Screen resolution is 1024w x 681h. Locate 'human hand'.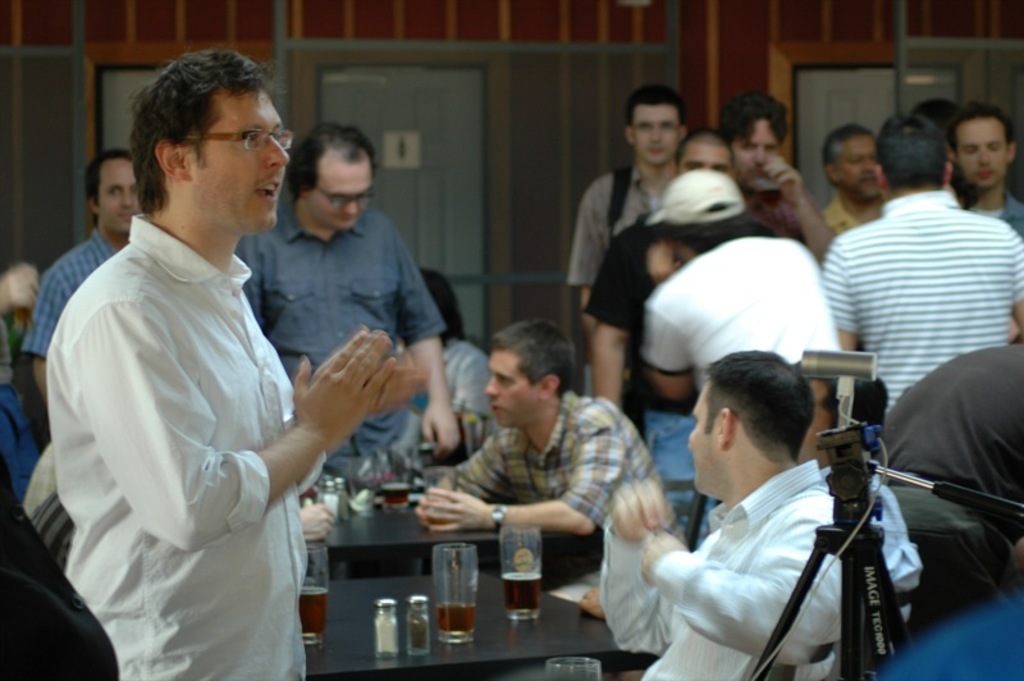
Rect(580, 585, 609, 614).
